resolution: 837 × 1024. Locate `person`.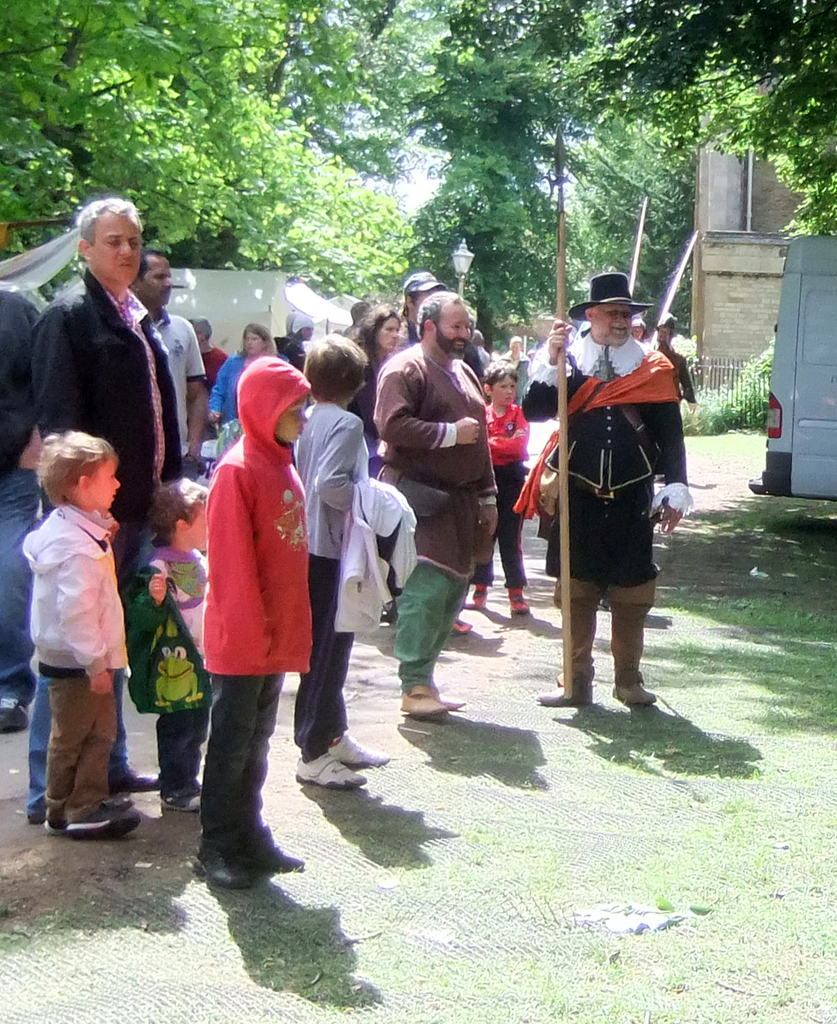
locate(512, 258, 696, 712).
